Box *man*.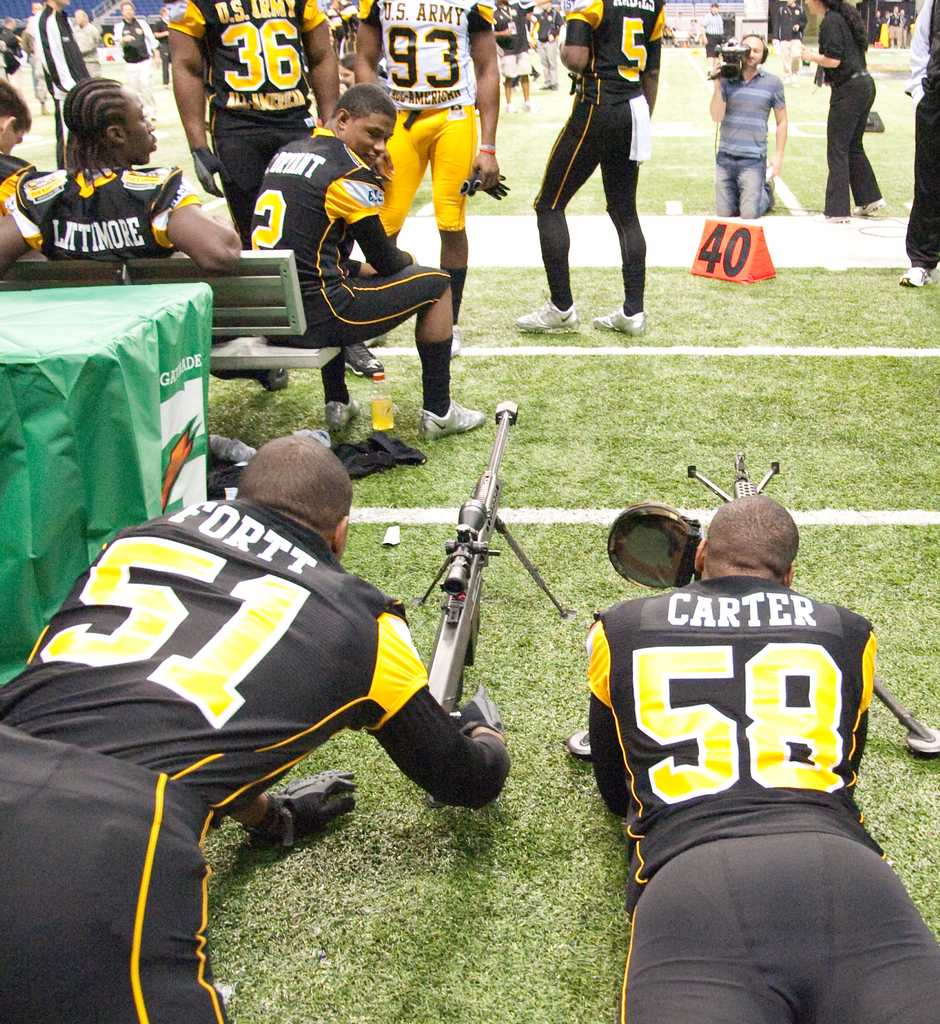
(0, 15, 22, 75).
